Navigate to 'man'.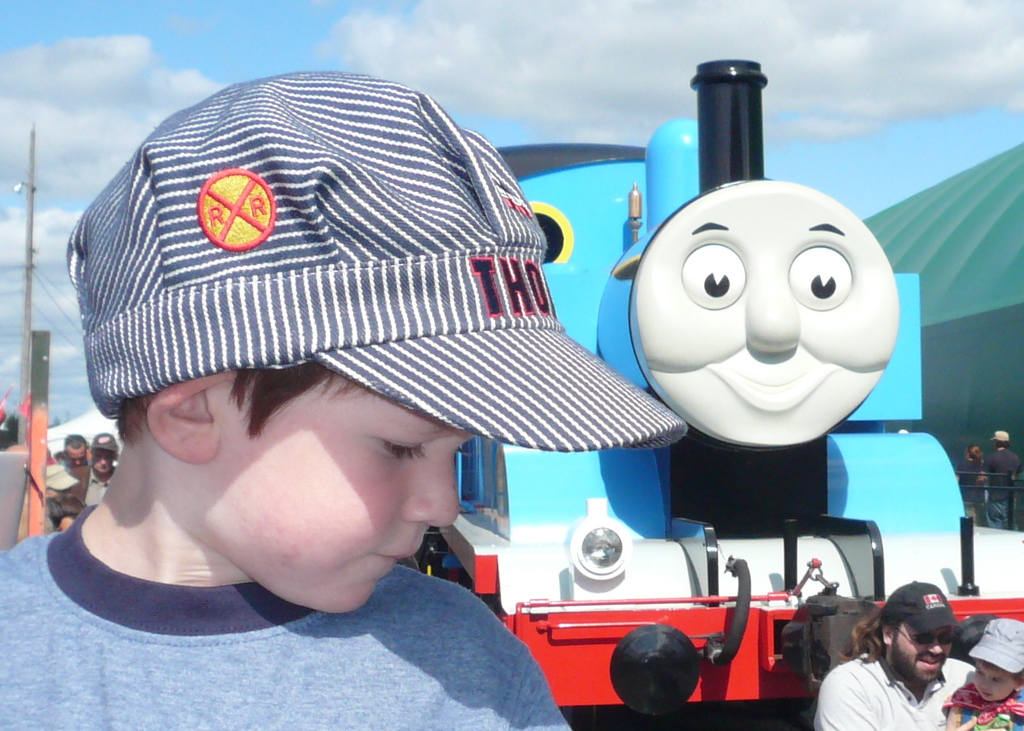
Navigation target: bbox=(807, 601, 981, 730).
